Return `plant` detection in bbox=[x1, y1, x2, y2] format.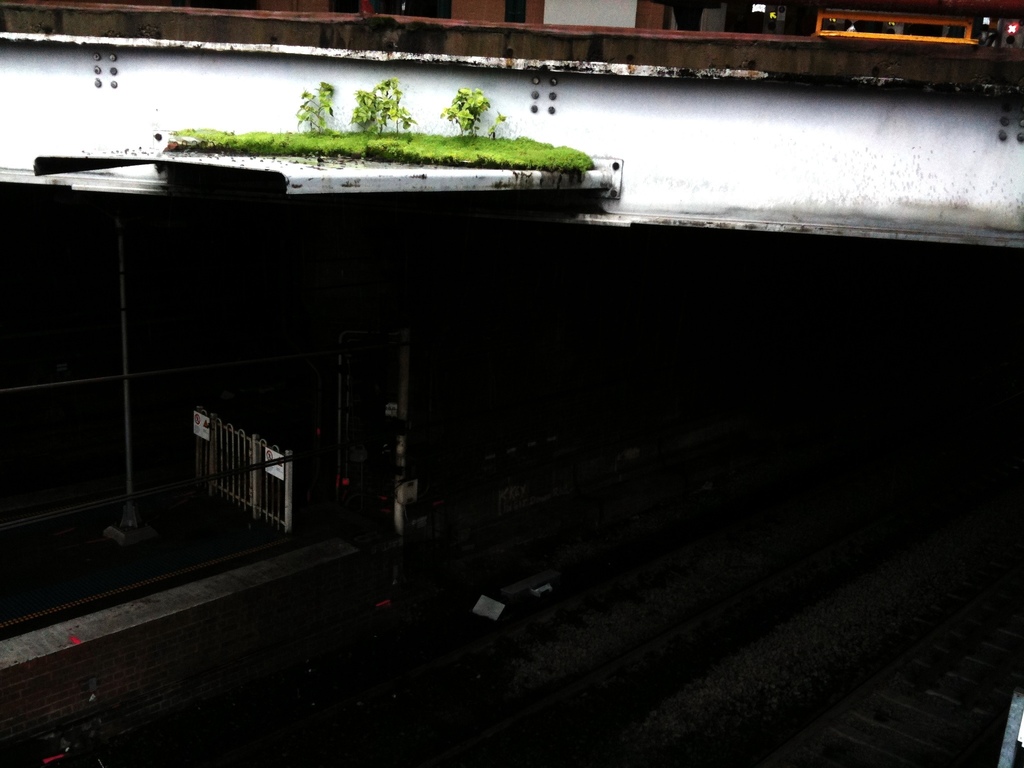
bbox=[338, 76, 412, 136].
